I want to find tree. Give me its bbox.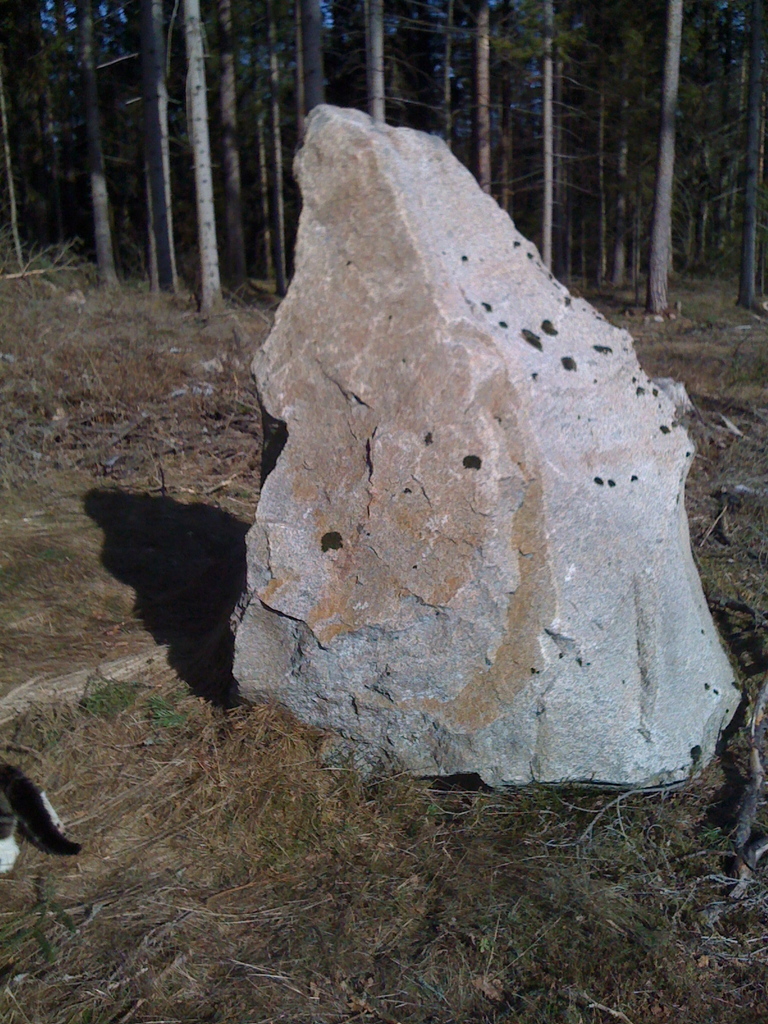
[x1=639, y1=0, x2=684, y2=313].
